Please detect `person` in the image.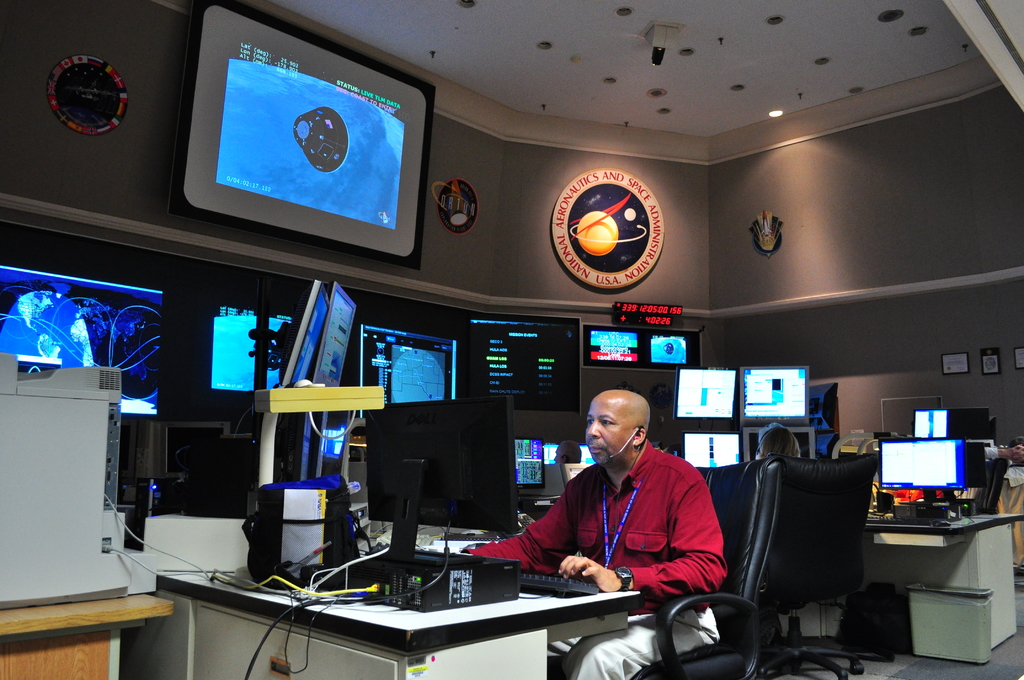
<box>510,394,675,630</box>.
